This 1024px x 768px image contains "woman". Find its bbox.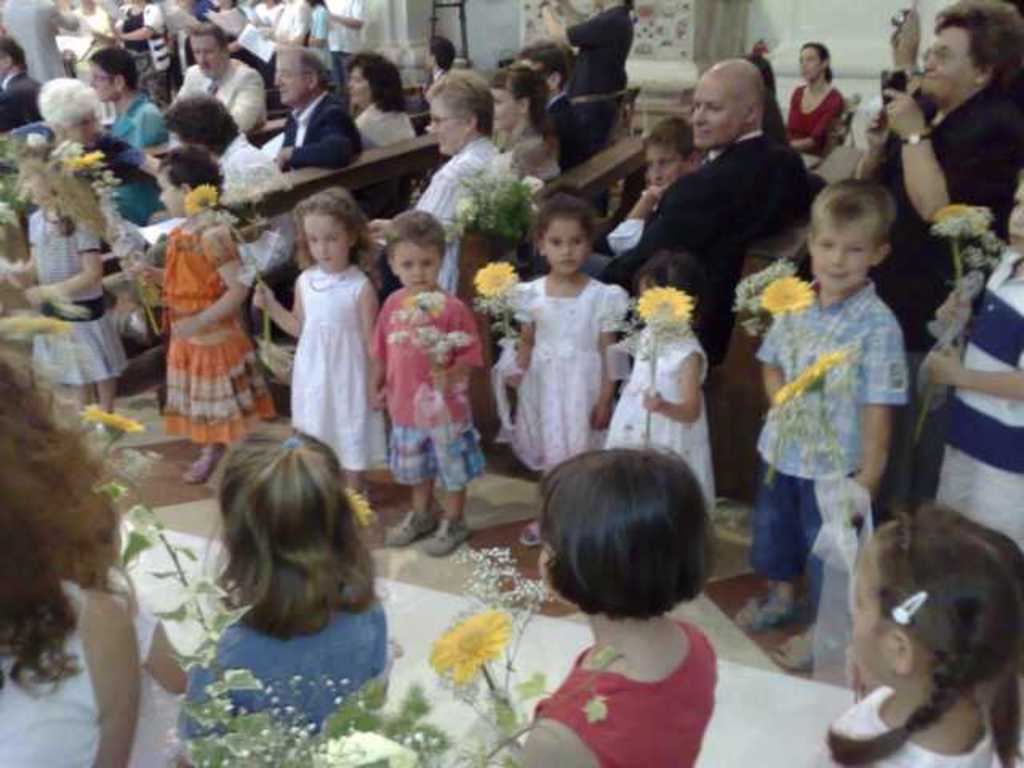
left=862, top=0, right=1019, bottom=531.
